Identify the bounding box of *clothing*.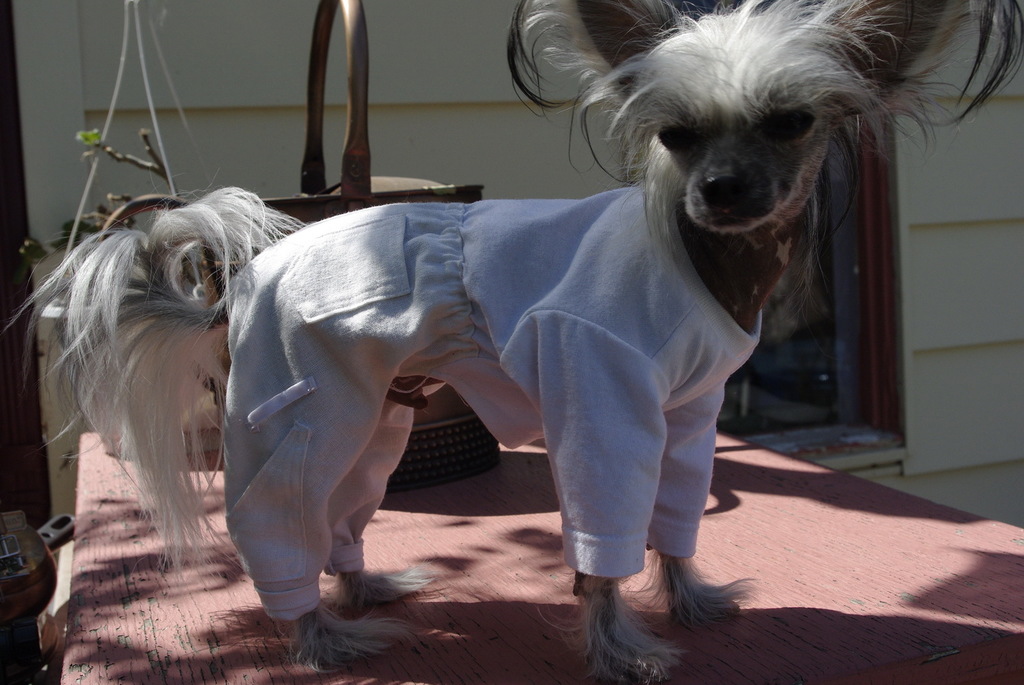
(x1=223, y1=184, x2=763, y2=623).
